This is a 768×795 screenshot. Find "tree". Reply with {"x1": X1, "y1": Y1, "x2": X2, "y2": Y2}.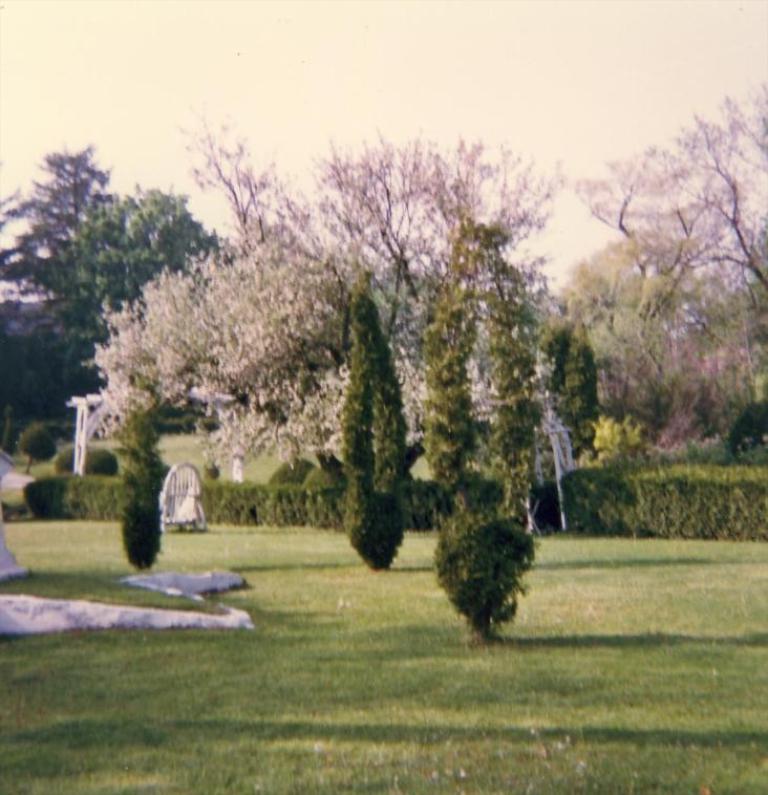
{"x1": 306, "y1": 117, "x2": 566, "y2": 351}.
